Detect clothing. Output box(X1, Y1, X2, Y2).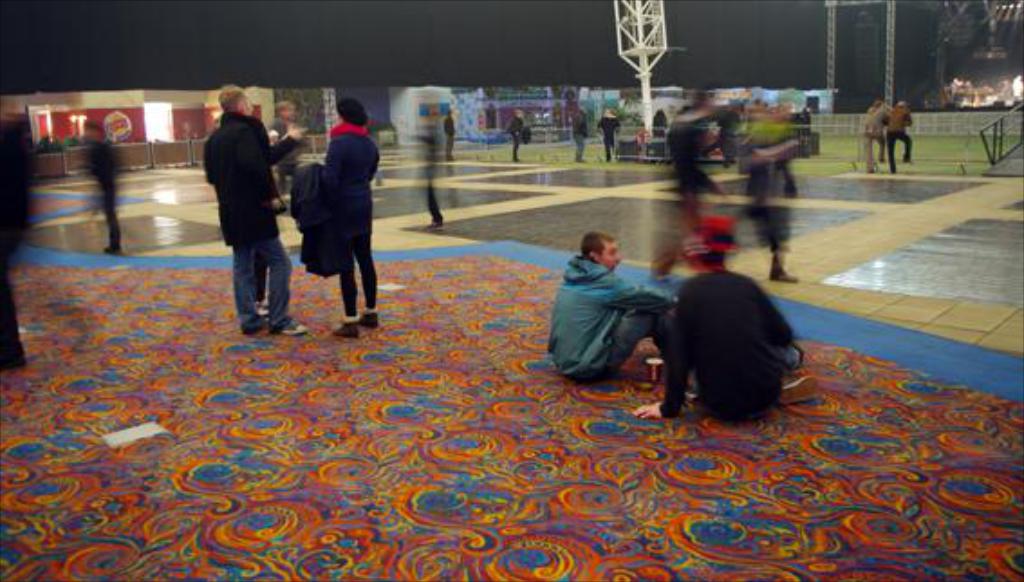
box(542, 258, 668, 376).
